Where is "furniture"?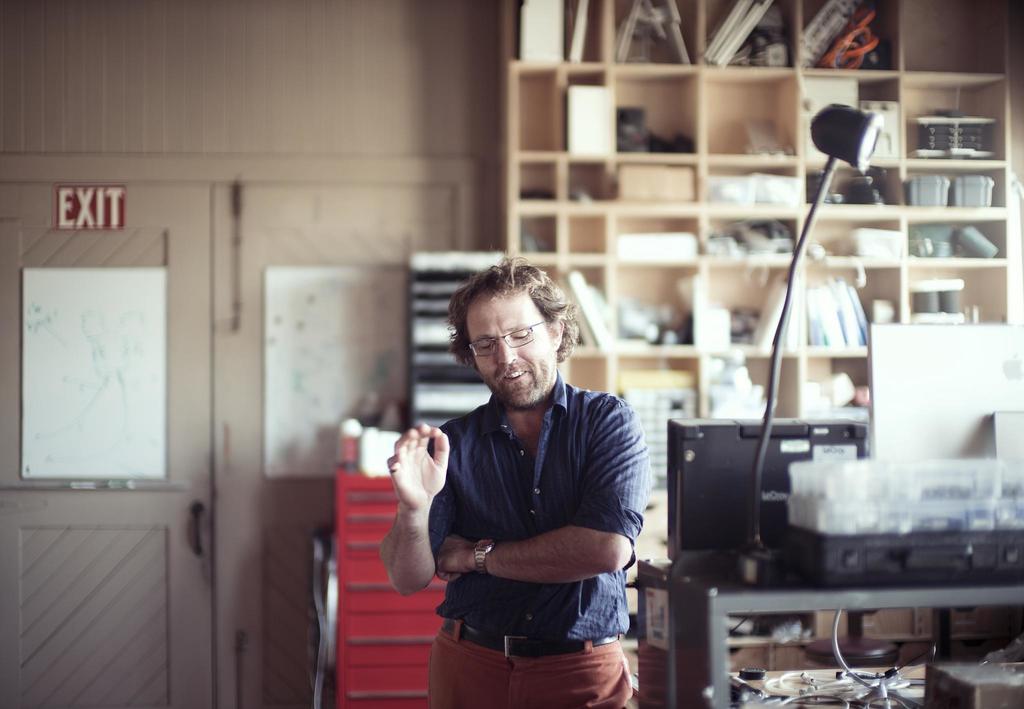
(left=646, top=554, right=1023, bottom=708).
